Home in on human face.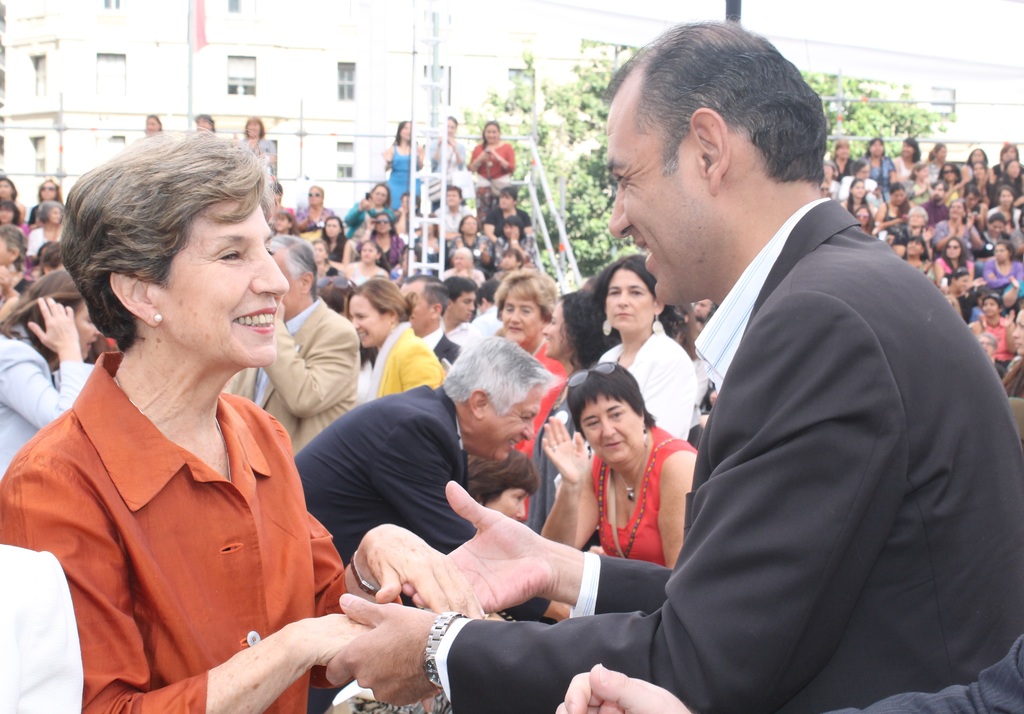
Homed in at region(324, 220, 339, 238).
